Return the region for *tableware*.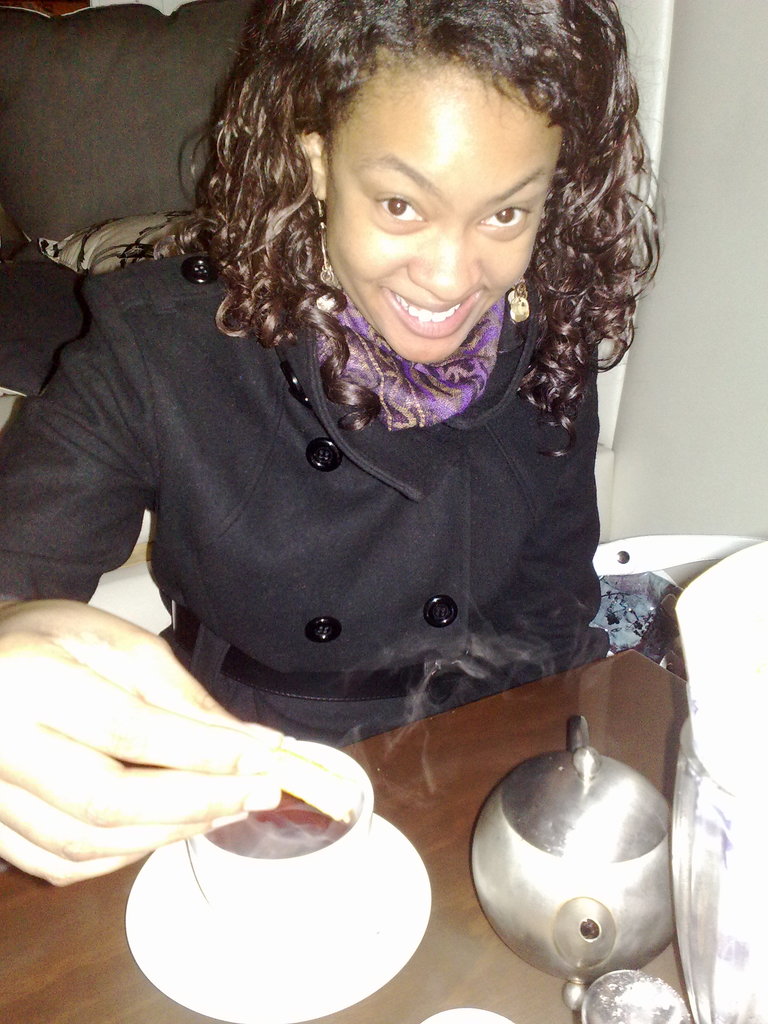
422, 1004, 518, 1023.
